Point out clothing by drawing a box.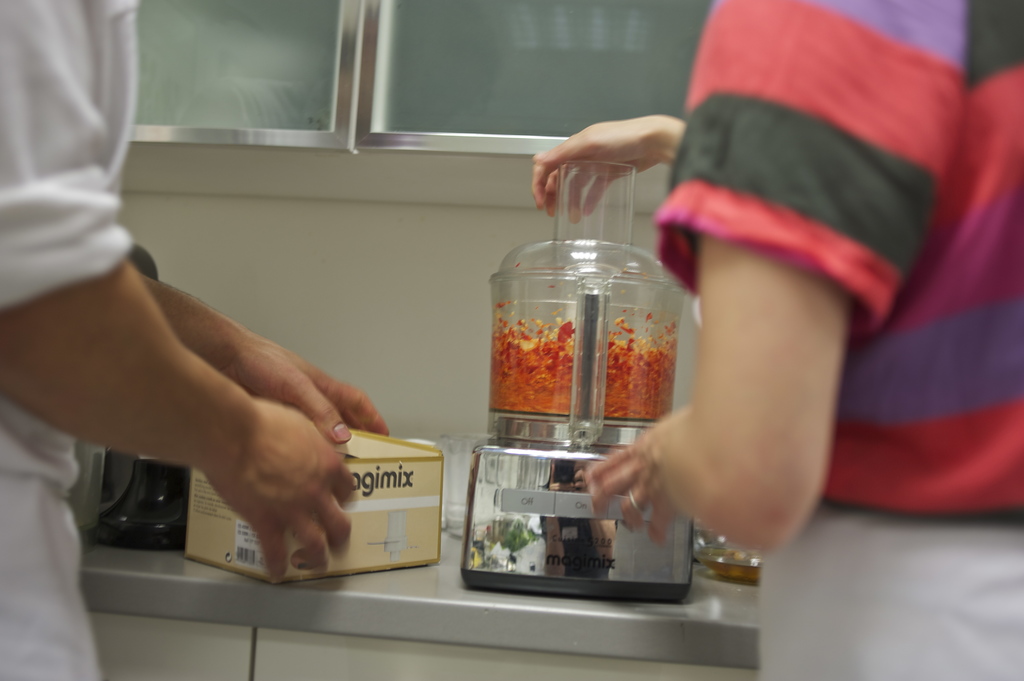
0 0 141 680.
